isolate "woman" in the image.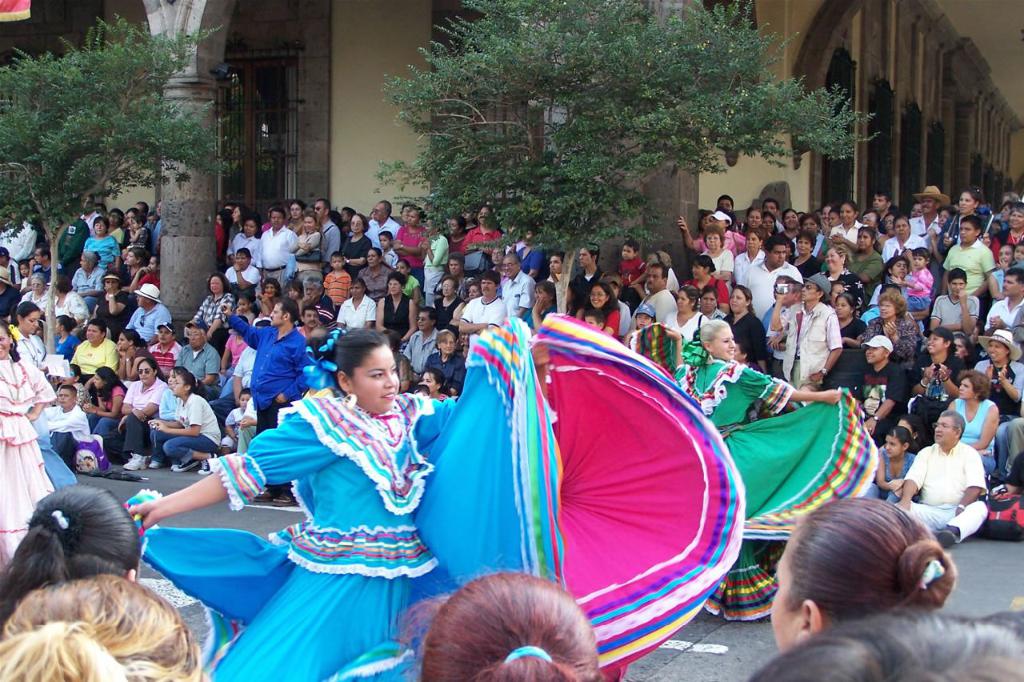
Isolated region: <region>792, 233, 819, 275</region>.
